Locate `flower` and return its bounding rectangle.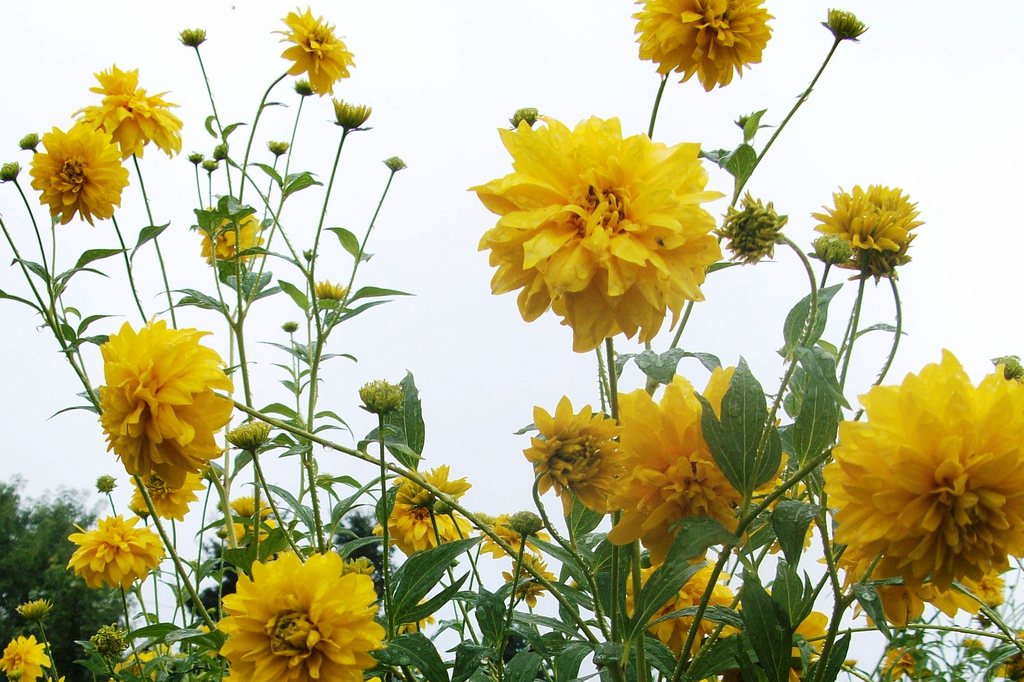
771/608/836/681.
